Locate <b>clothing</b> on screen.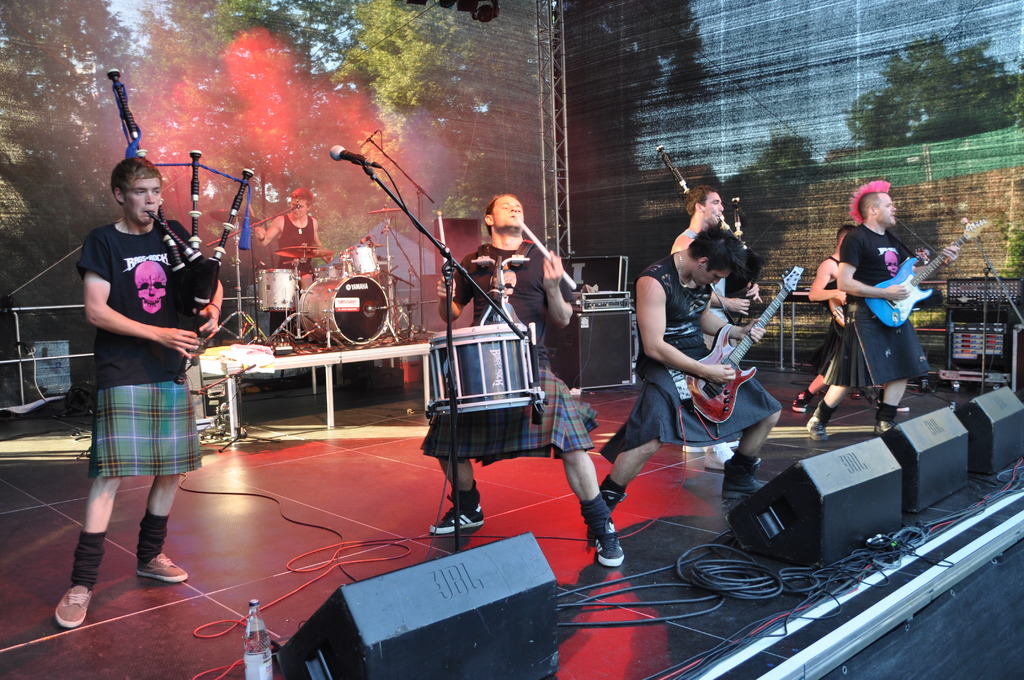
On screen at bbox=(265, 309, 305, 334).
